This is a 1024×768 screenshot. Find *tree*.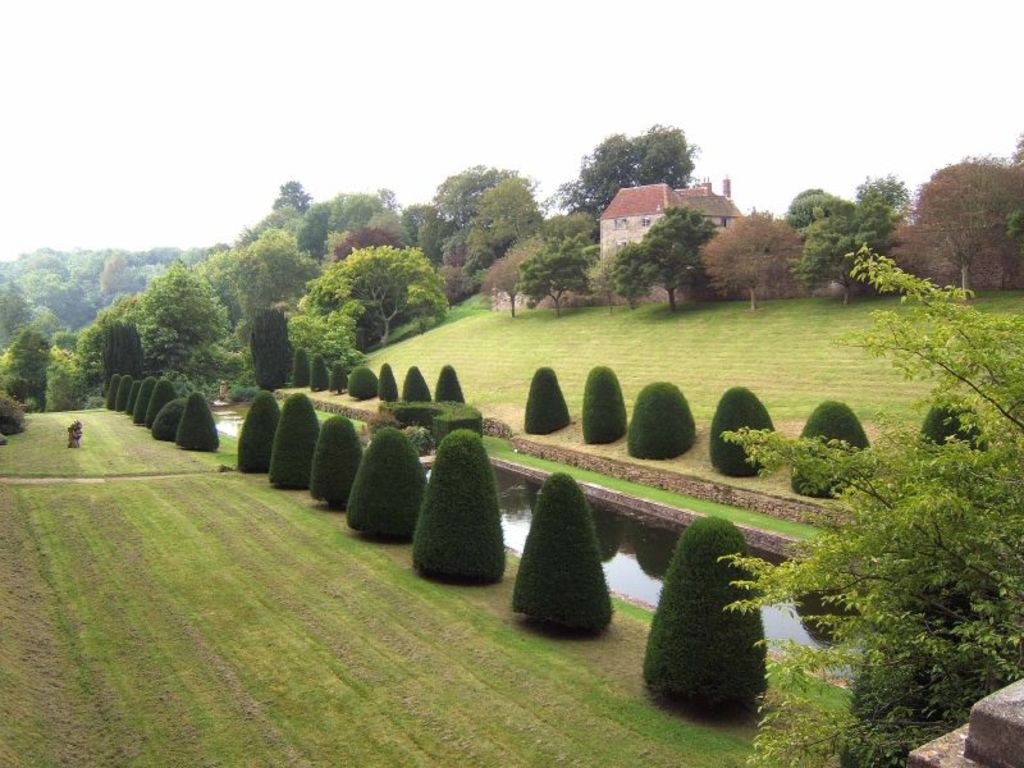
Bounding box: 389/174/580/289.
